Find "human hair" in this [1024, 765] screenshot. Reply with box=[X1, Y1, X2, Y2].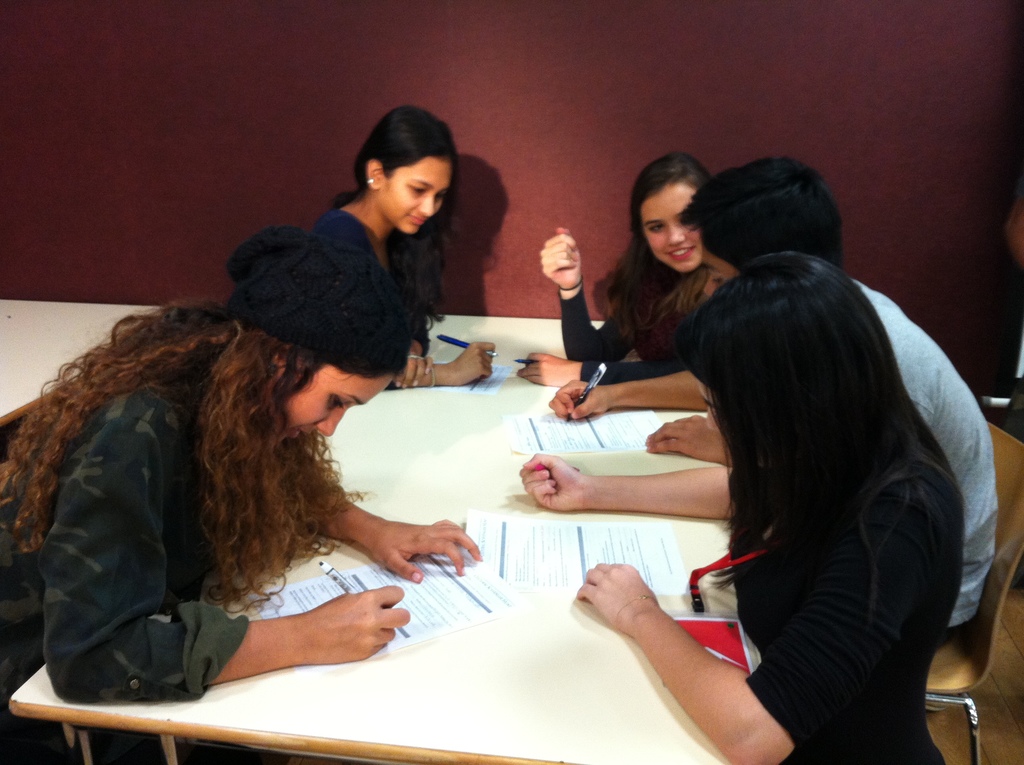
box=[682, 148, 849, 277].
